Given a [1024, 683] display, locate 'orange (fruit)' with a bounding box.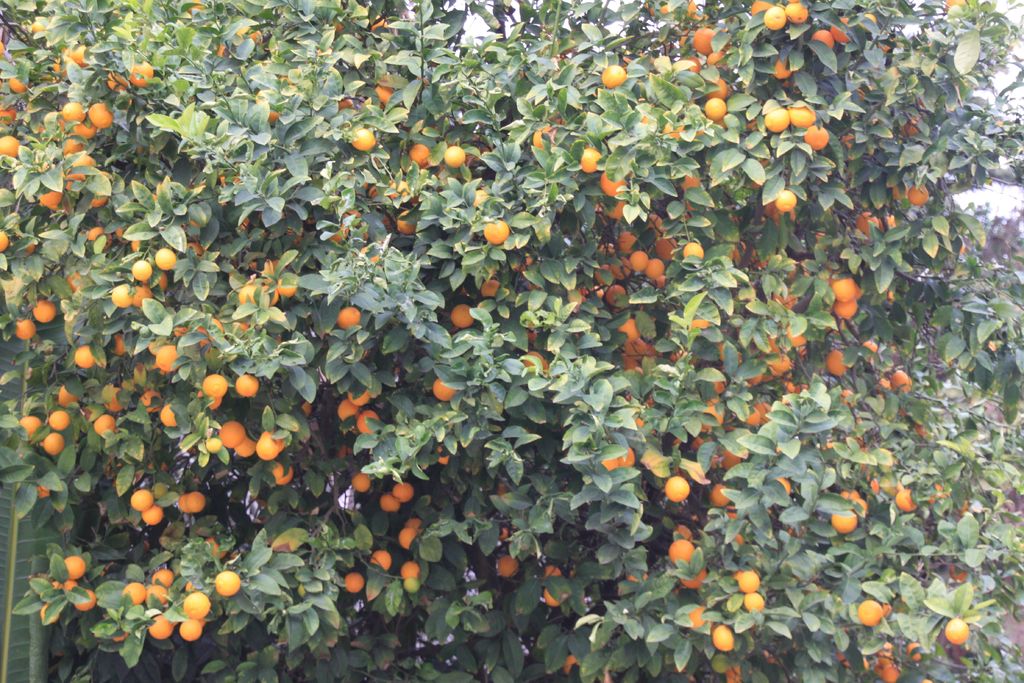
Located: (433, 374, 451, 403).
